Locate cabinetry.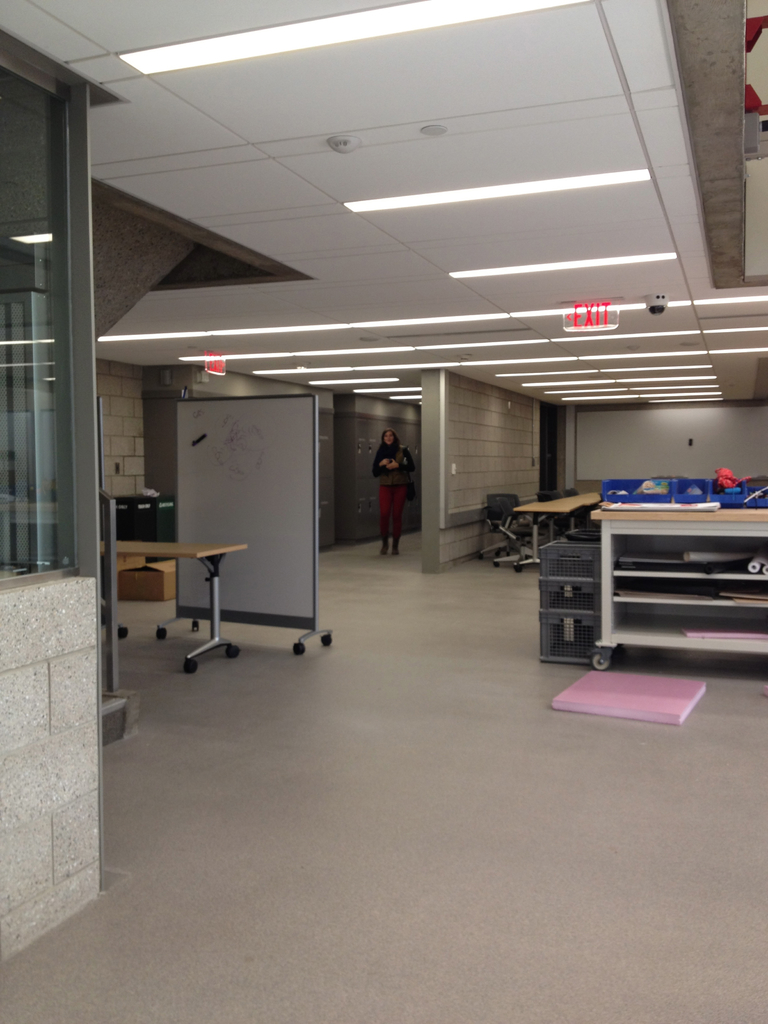
Bounding box: [x1=522, y1=443, x2=767, y2=689].
